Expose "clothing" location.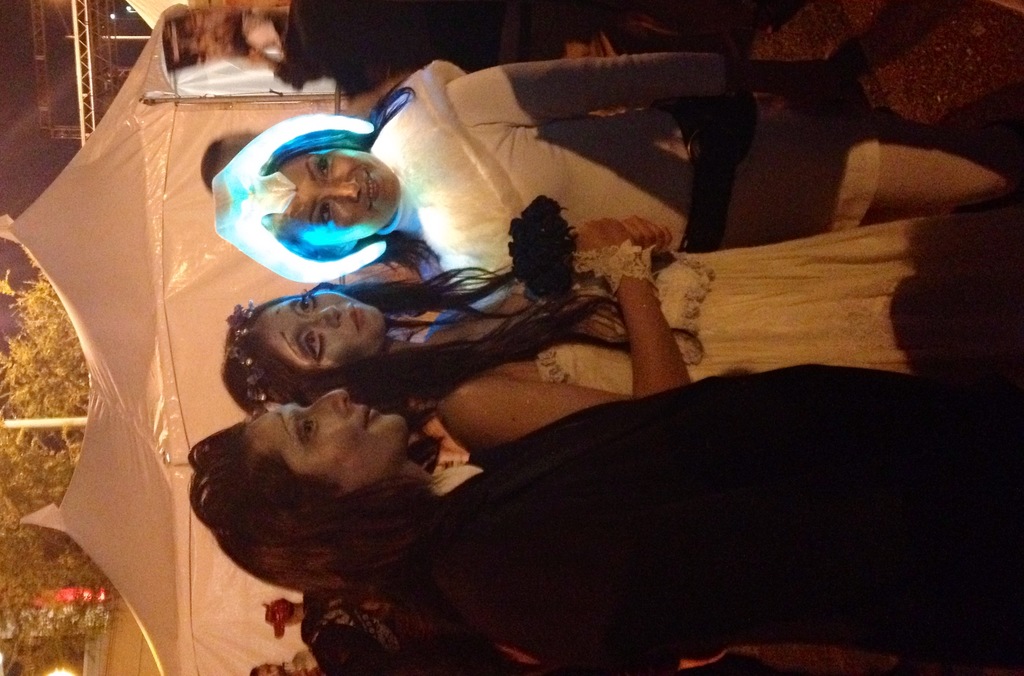
Exposed at Rect(366, 52, 1009, 300).
